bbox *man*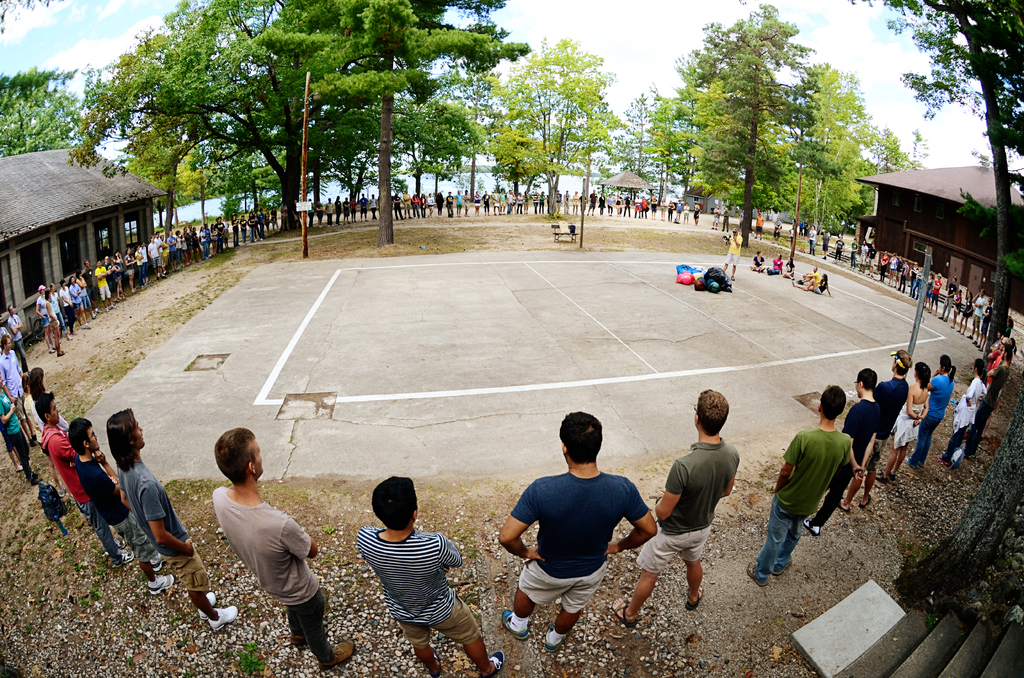
(left=588, top=191, right=598, bottom=218)
